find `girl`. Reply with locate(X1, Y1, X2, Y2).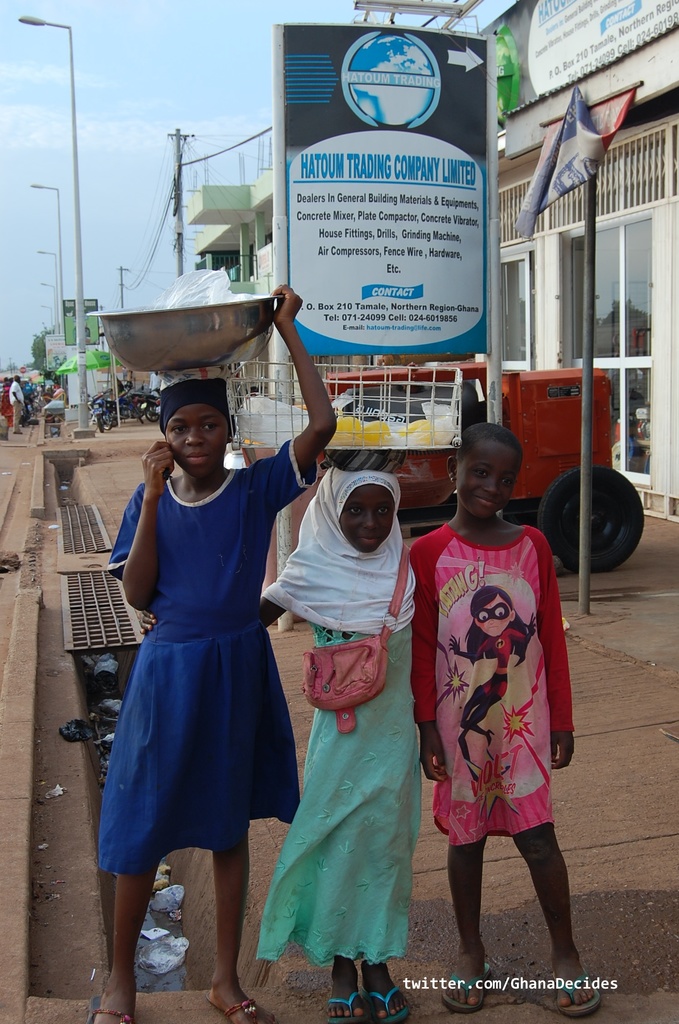
locate(139, 464, 425, 1023).
